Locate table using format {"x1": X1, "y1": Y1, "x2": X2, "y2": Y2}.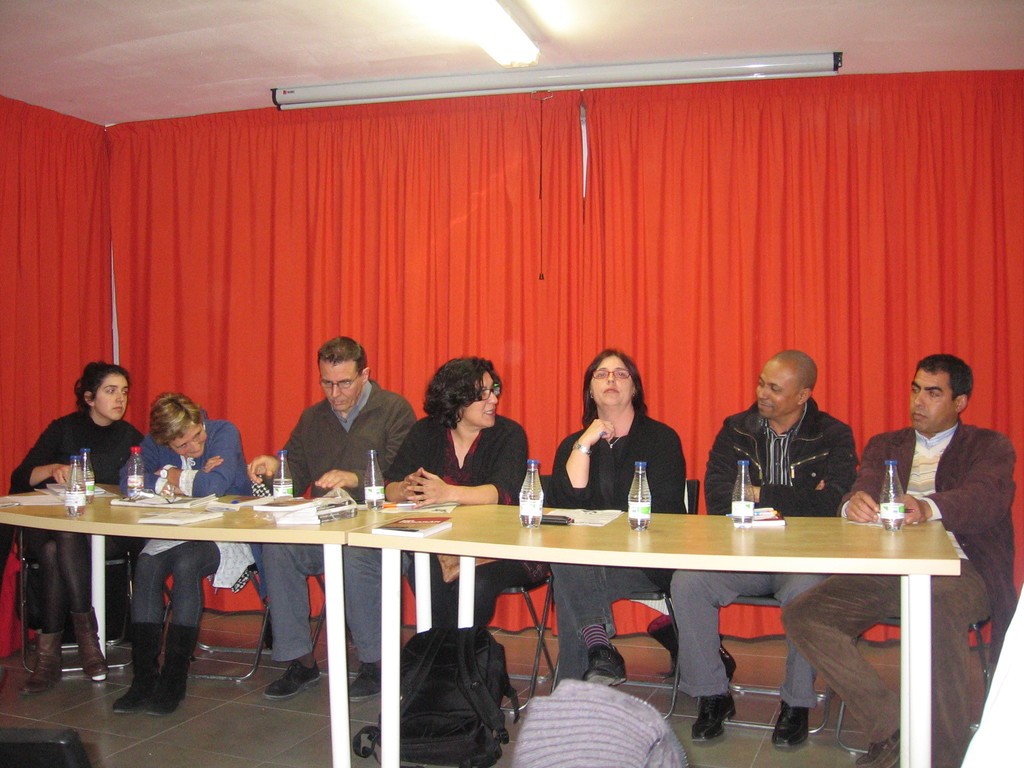
{"x1": 404, "y1": 497, "x2": 1000, "y2": 741}.
